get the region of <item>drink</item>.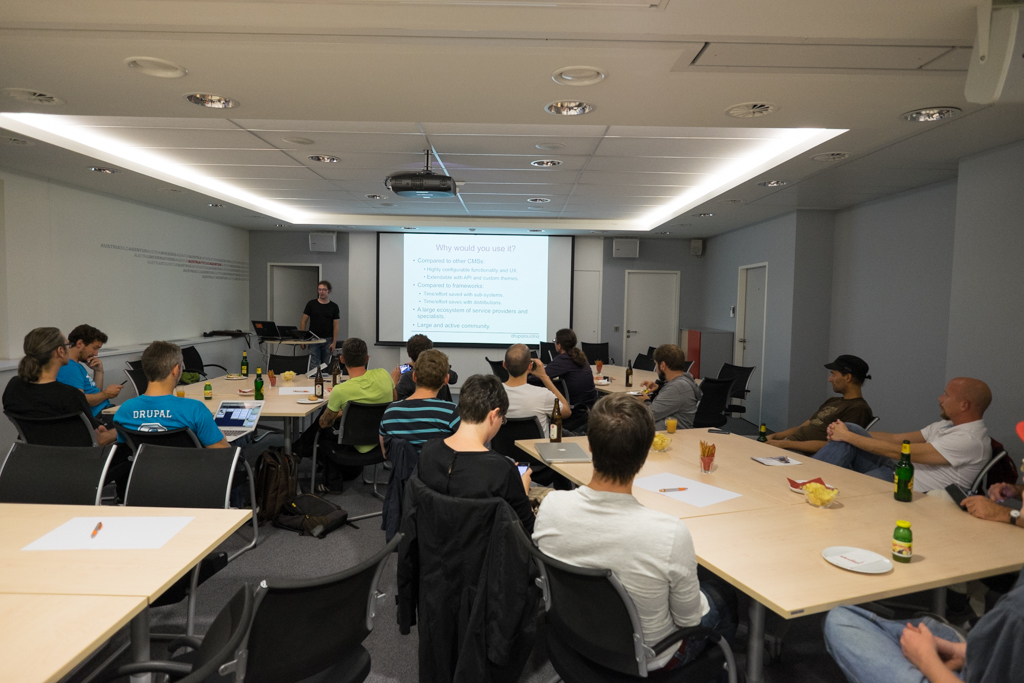
select_region(315, 369, 320, 396).
